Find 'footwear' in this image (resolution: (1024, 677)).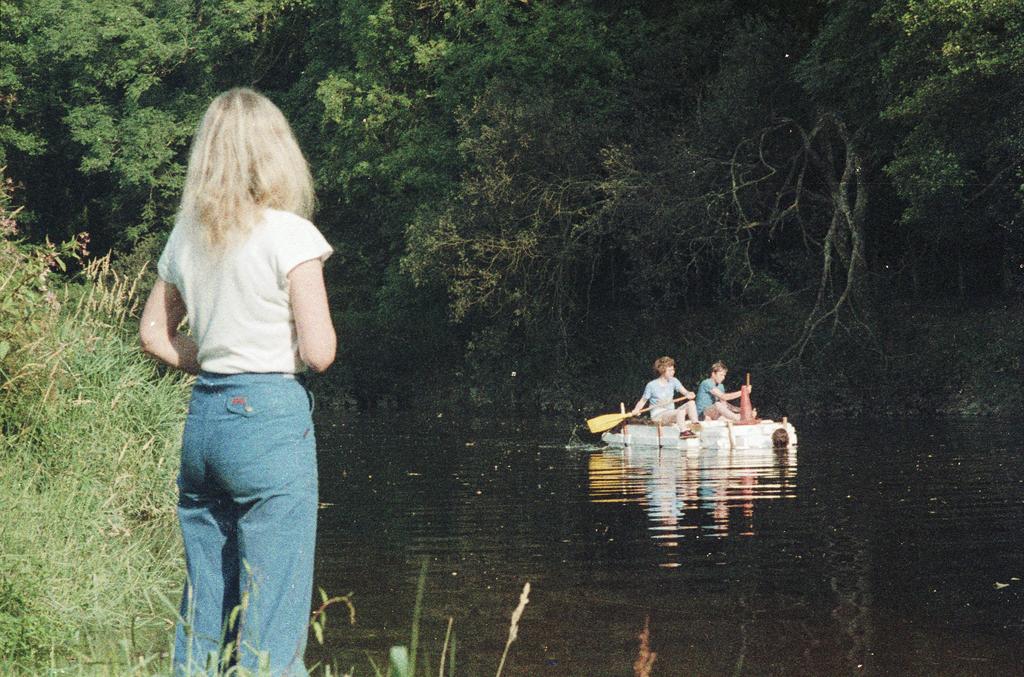
[left=741, top=412, right=754, bottom=420].
